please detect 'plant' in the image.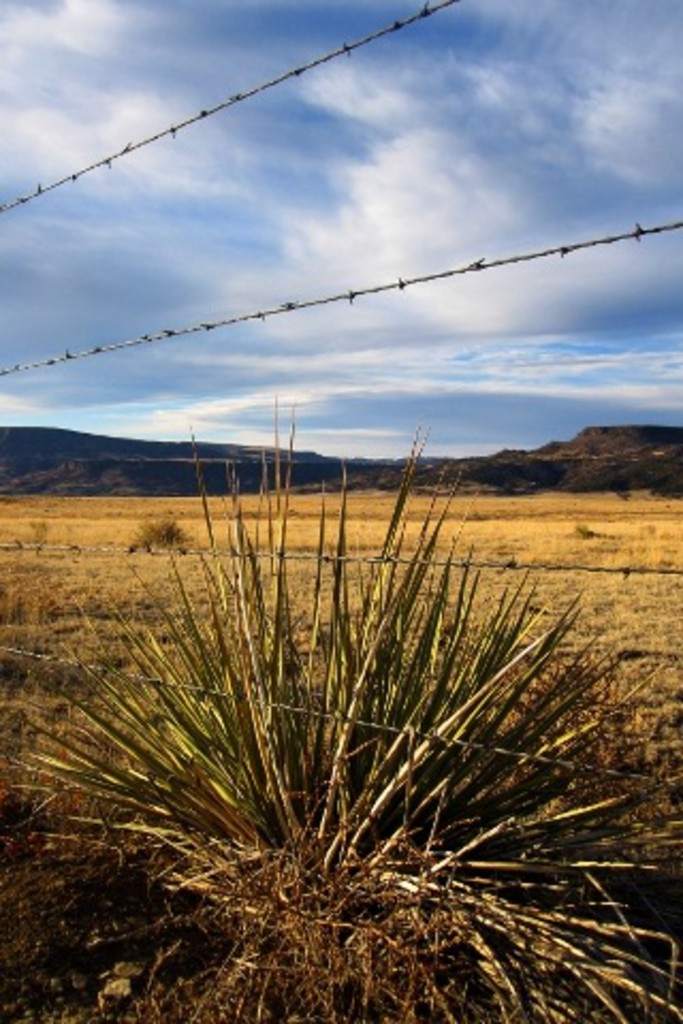
select_region(11, 388, 682, 986).
